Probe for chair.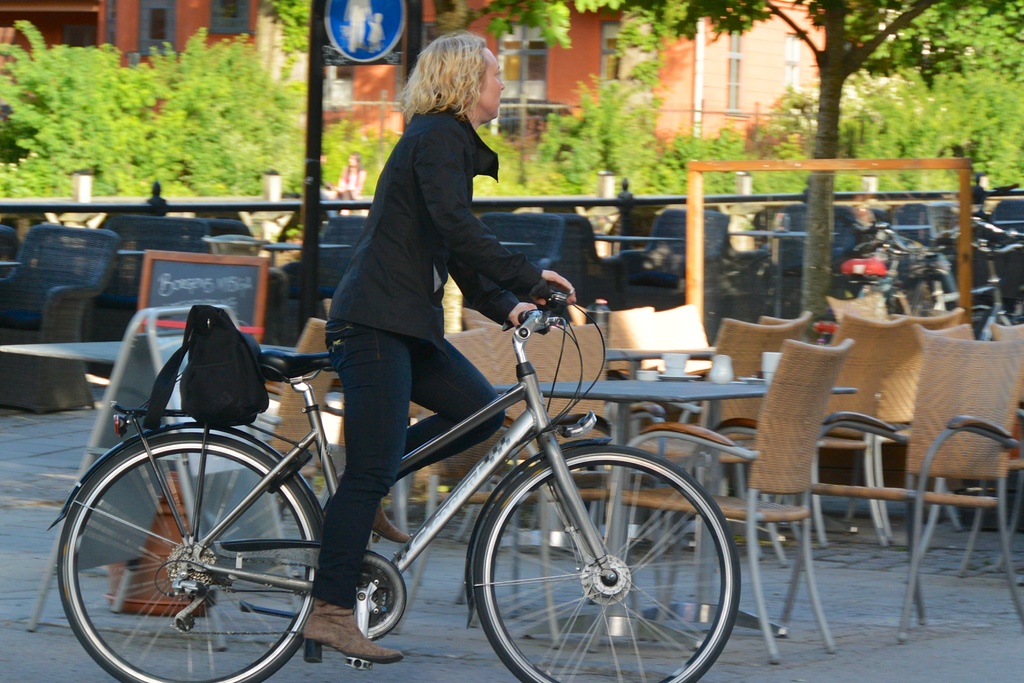
Probe result: (left=82, top=210, right=212, bottom=377).
